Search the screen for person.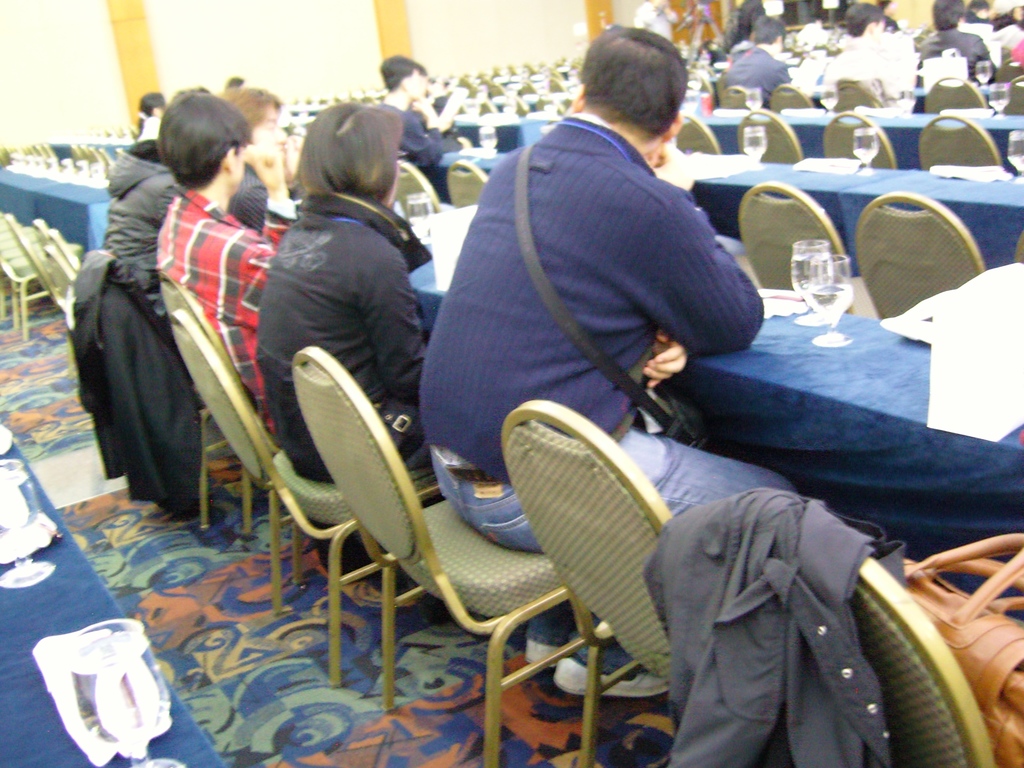
Found at [x1=146, y1=88, x2=294, y2=444].
